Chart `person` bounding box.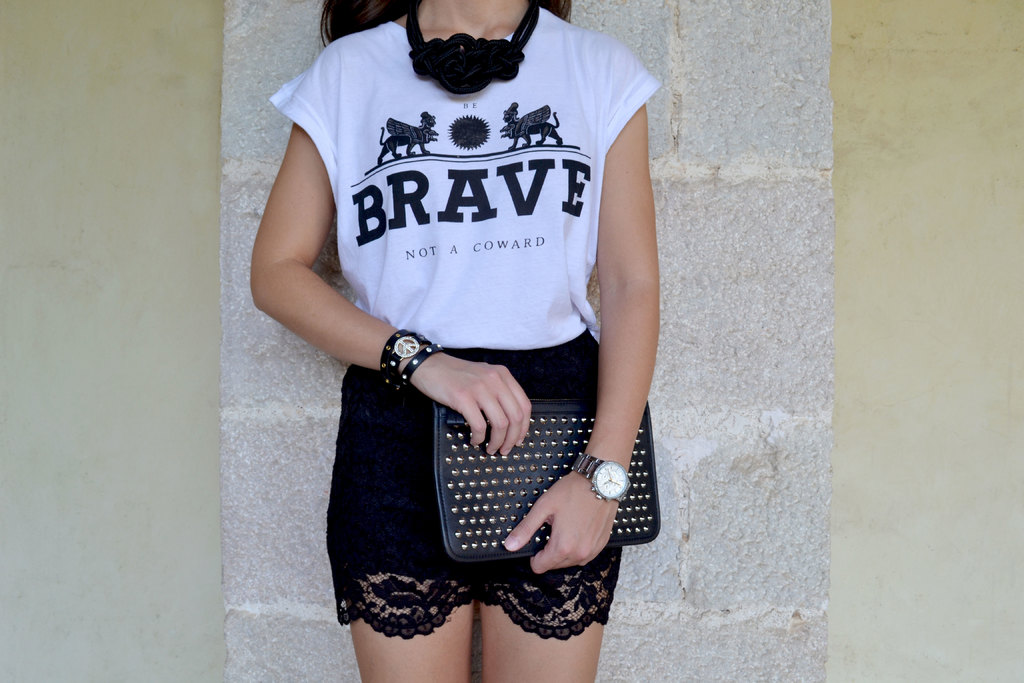
Charted: (x1=247, y1=0, x2=699, y2=668).
